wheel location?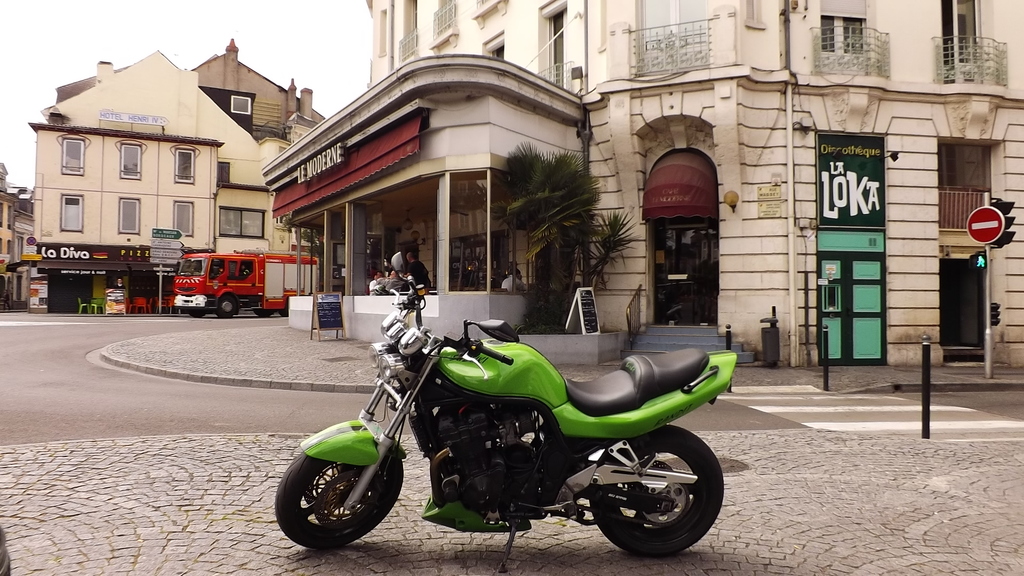
rect(216, 296, 236, 318)
